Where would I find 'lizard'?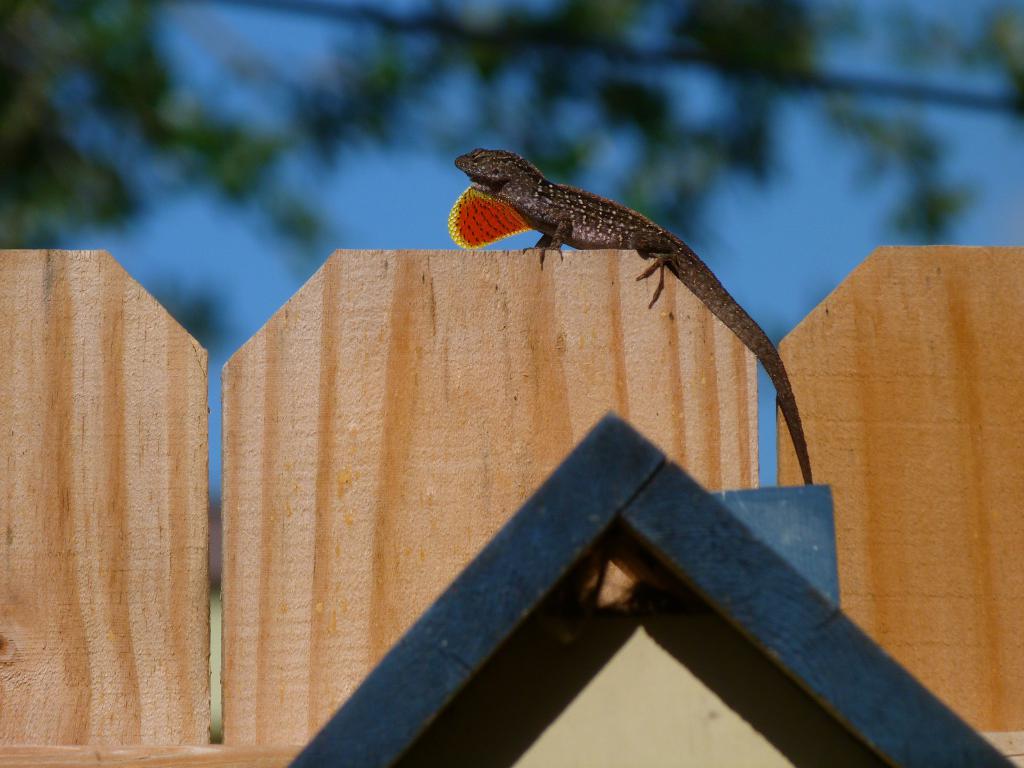
At select_region(439, 120, 808, 463).
